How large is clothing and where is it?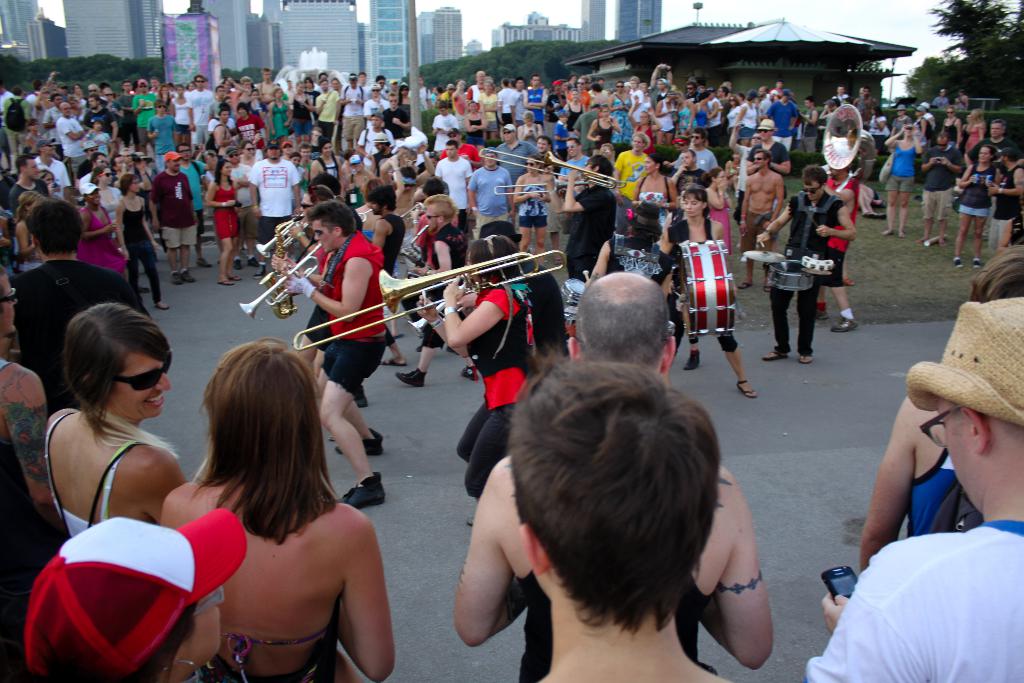
Bounding box: pyautogui.locateOnScreen(475, 165, 514, 226).
